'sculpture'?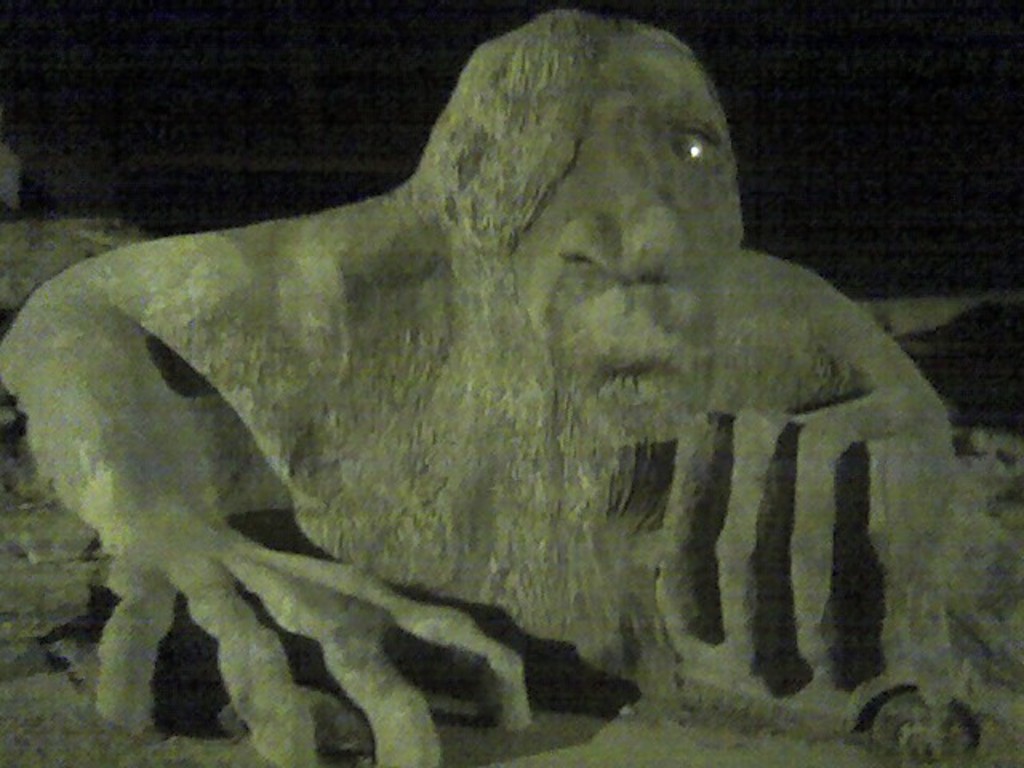
[8, 0, 1022, 766]
